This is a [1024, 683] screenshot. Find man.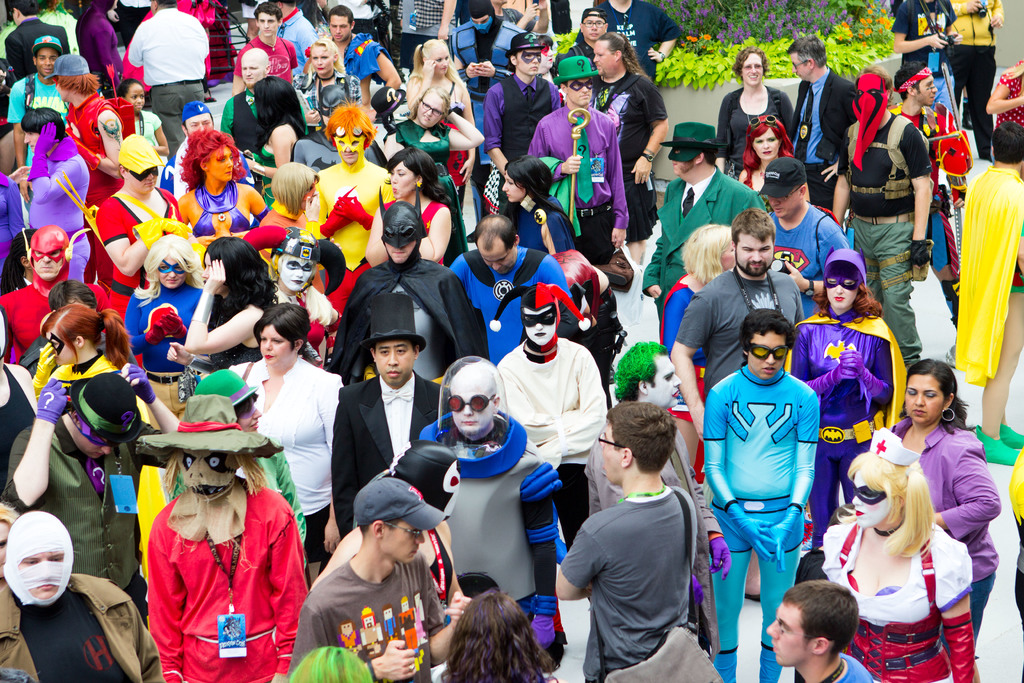
Bounding box: [x1=293, y1=456, x2=497, y2=682].
